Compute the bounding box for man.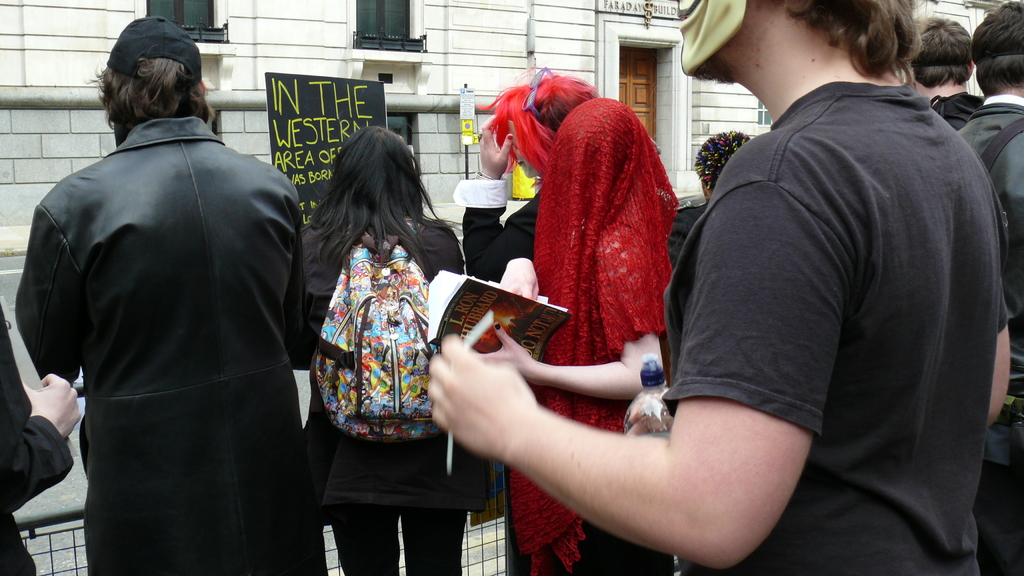
crop(420, 0, 1009, 575).
